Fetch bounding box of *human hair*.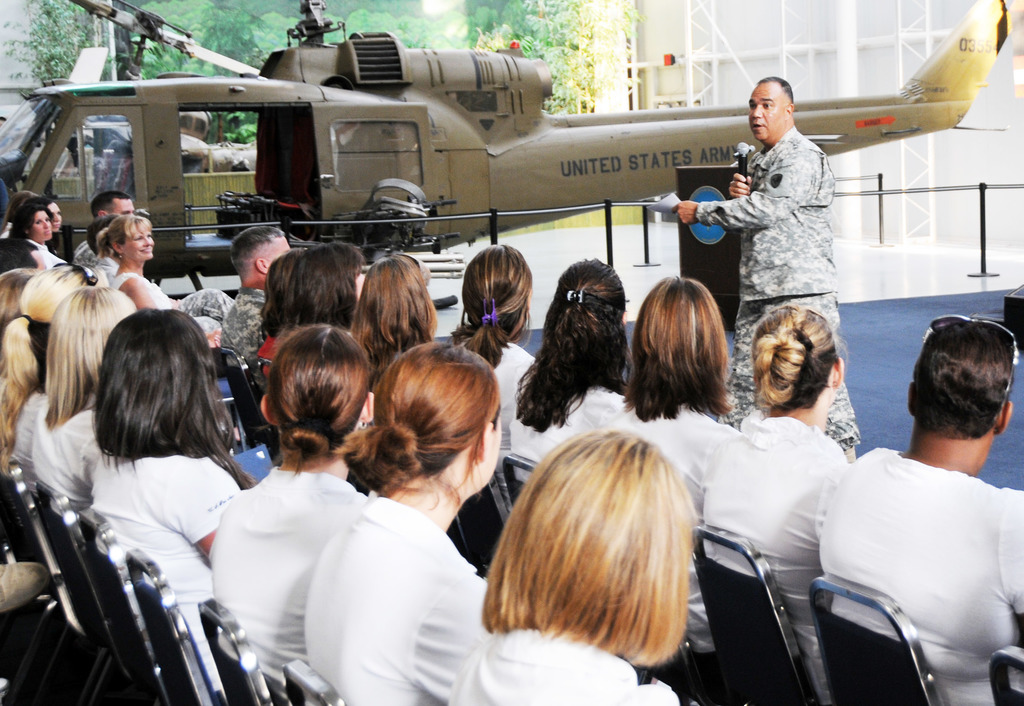
Bbox: [x1=85, y1=220, x2=110, y2=257].
